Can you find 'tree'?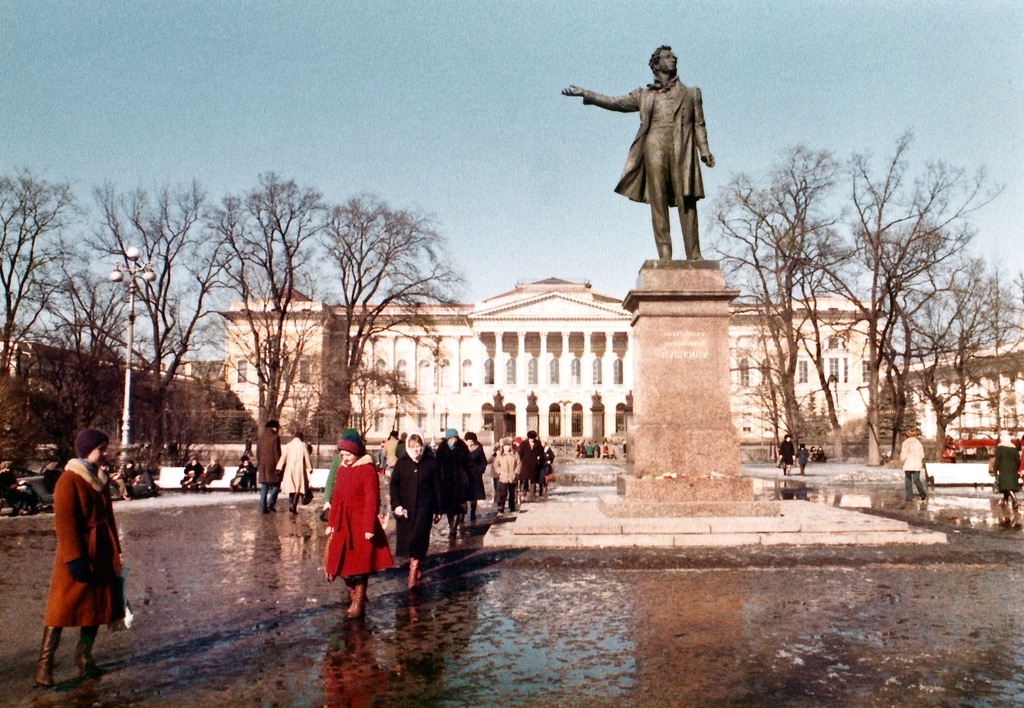
Yes, bounding box: <box>198,166,339,472</box>.
